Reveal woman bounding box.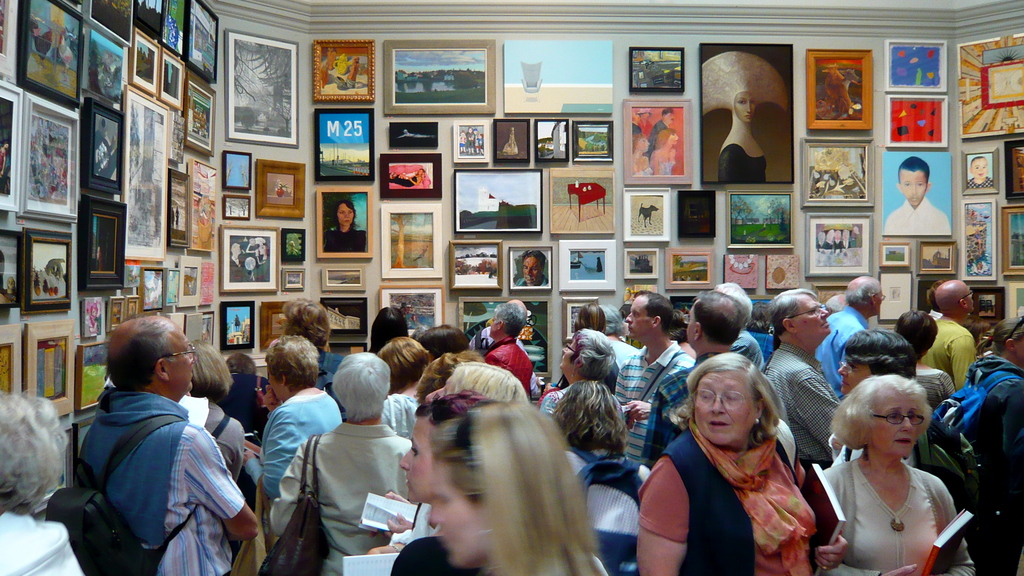
Revealed: (535,328,619,440).
